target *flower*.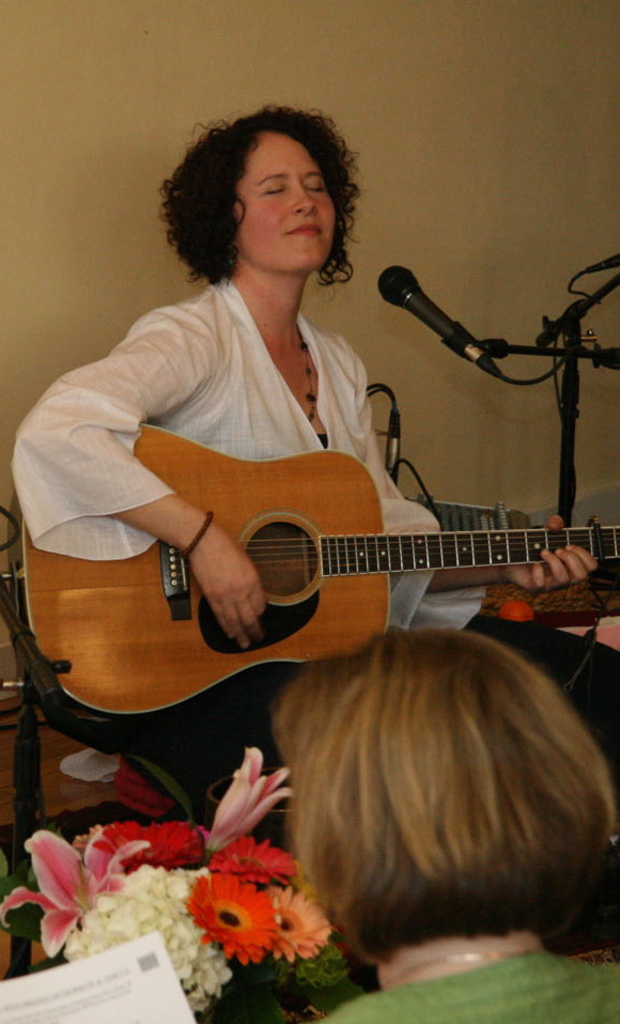
Target region: BBox(93, 821, 207, 868).
